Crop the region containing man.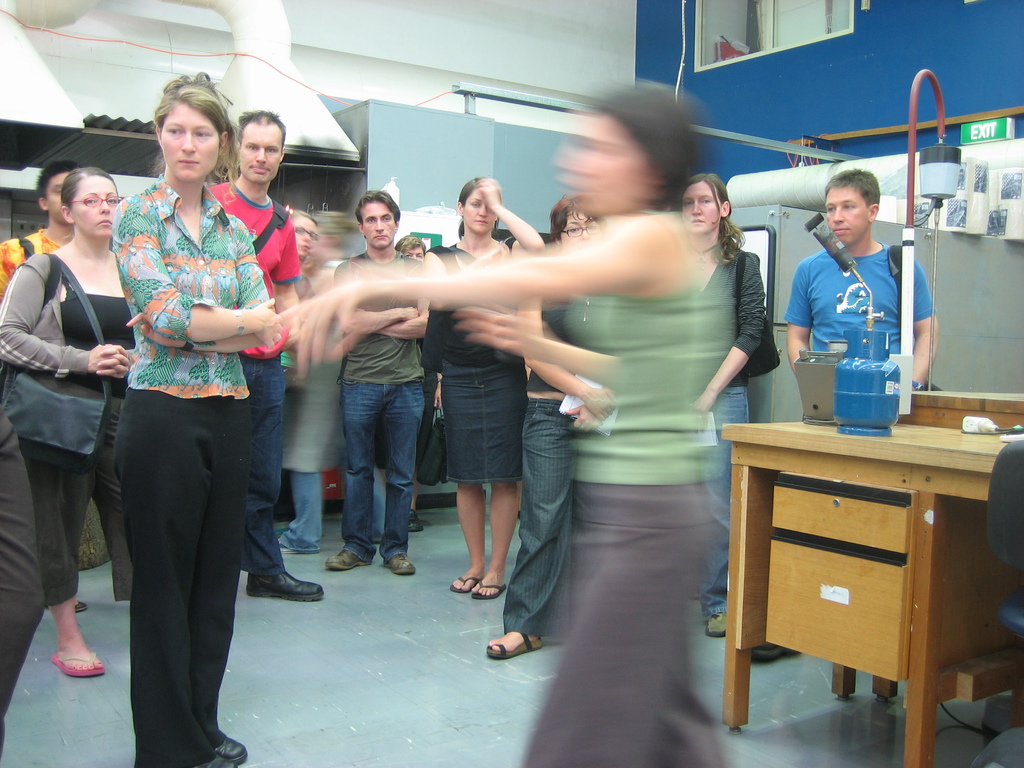
Crop region: bbox=(207, 103, 329, 603).
